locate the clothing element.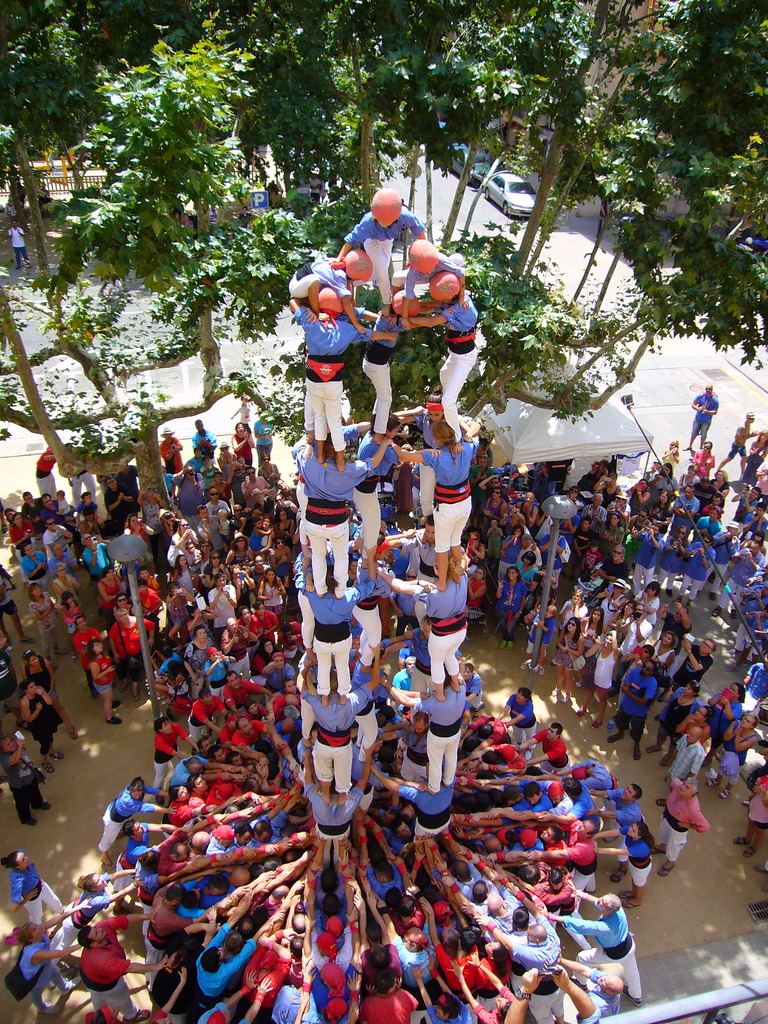
Element bbox: l=220, t=453, r=230, b=479.
